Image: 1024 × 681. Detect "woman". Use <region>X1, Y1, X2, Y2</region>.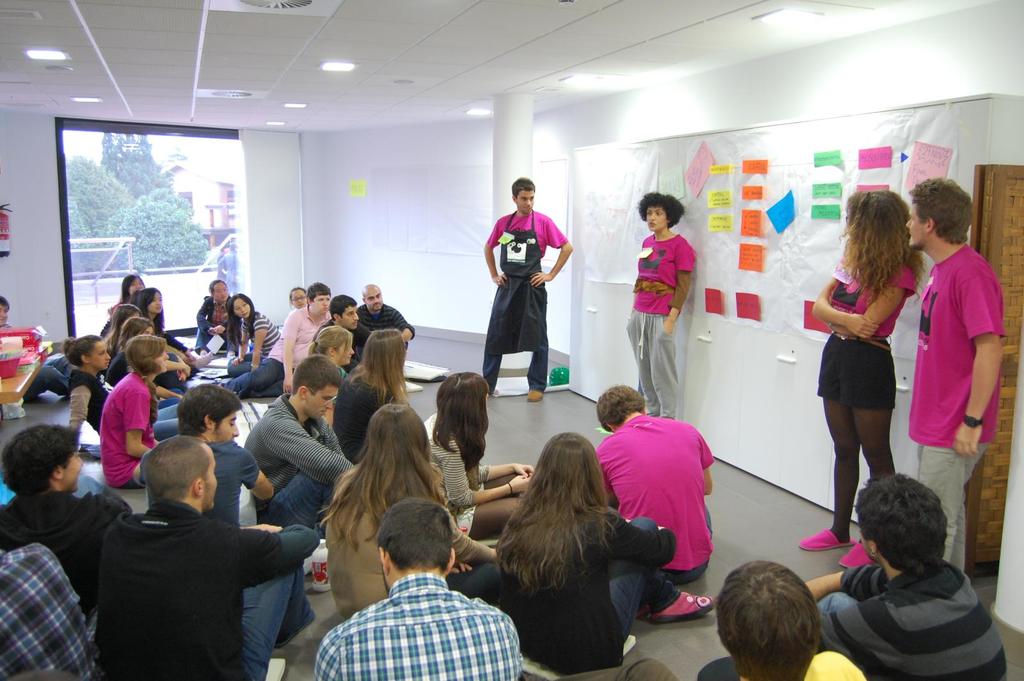
<region>256, 285, 310, 365</region>.
